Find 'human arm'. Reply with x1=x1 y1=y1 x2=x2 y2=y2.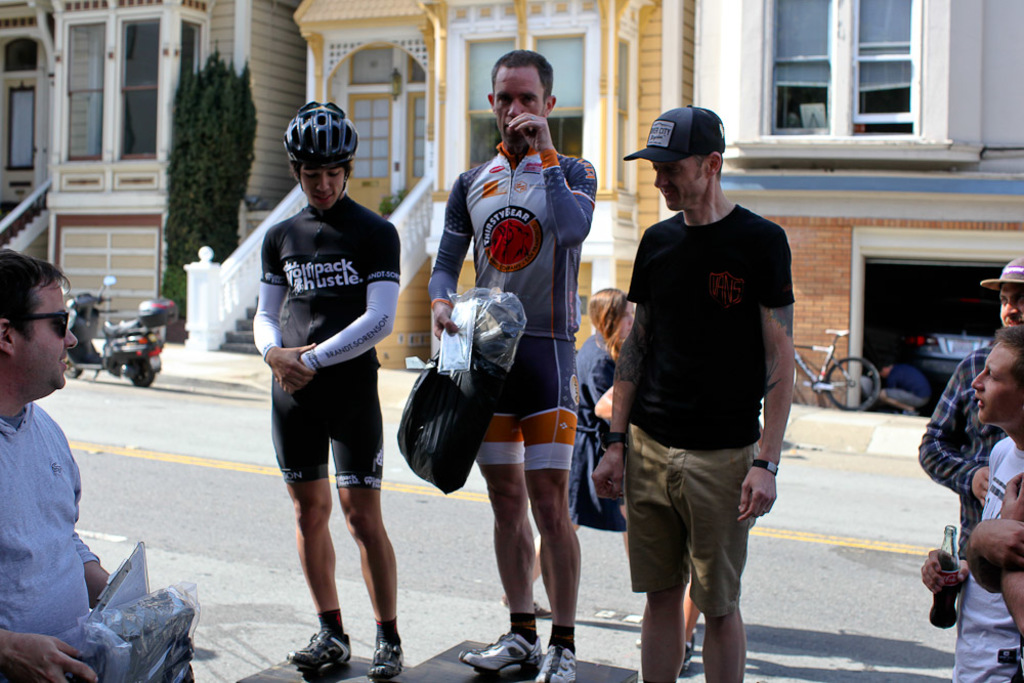
x1=240 y1=225 x2=317 y2=382.
